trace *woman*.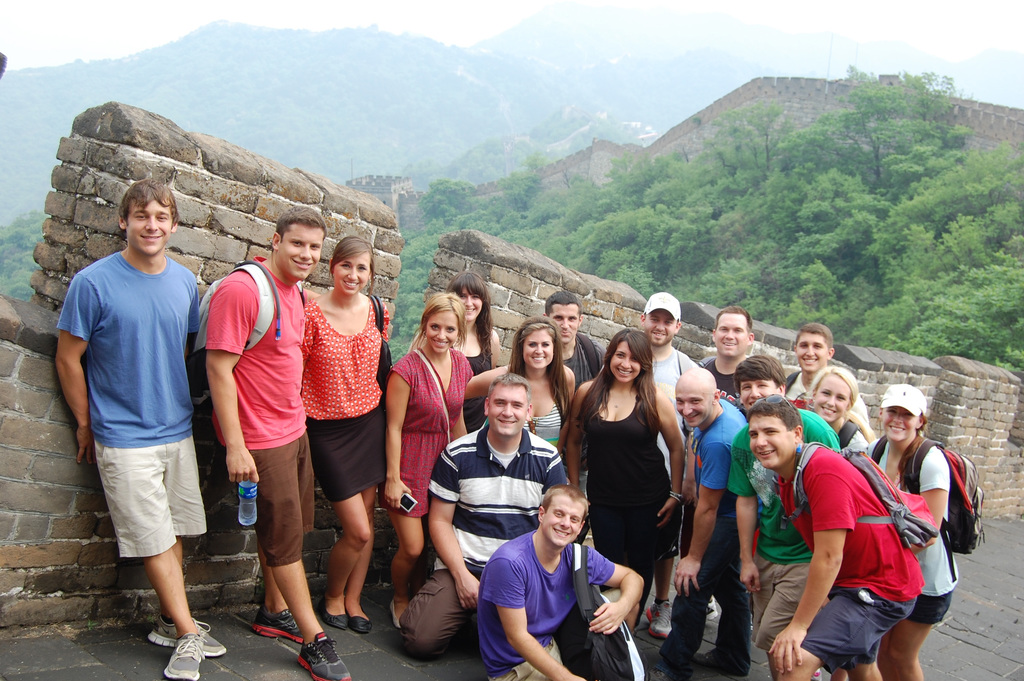
Traced to detection(381, 292, 476, 627).
